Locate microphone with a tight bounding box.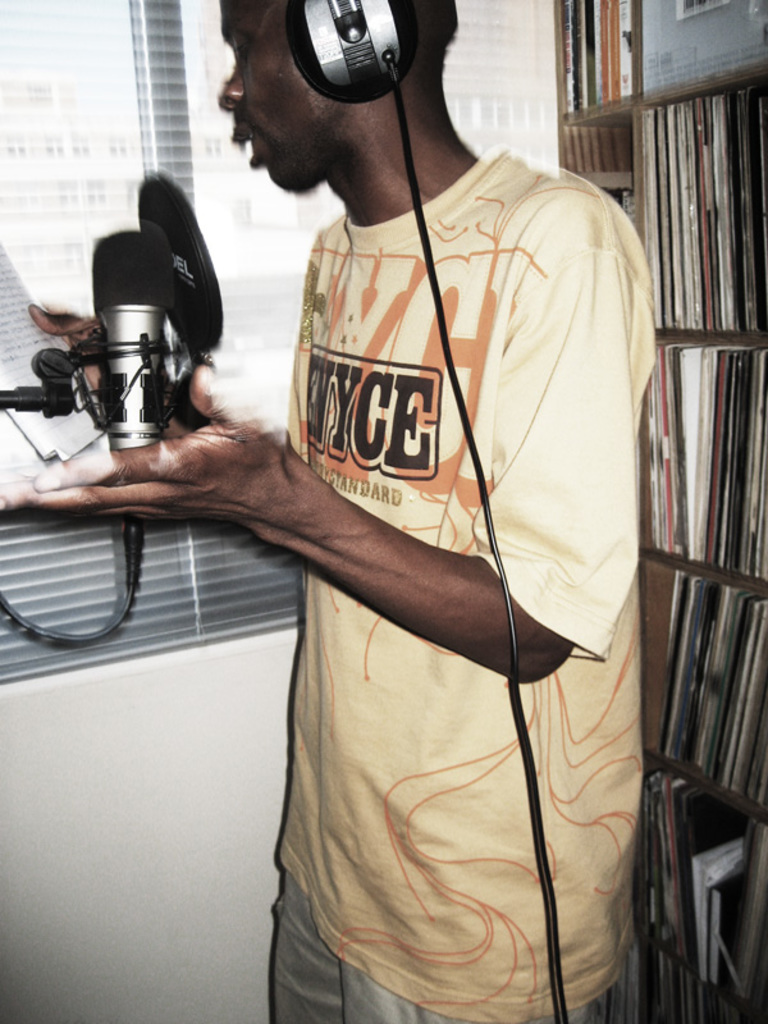
detection(82, 214, 182, 594).
